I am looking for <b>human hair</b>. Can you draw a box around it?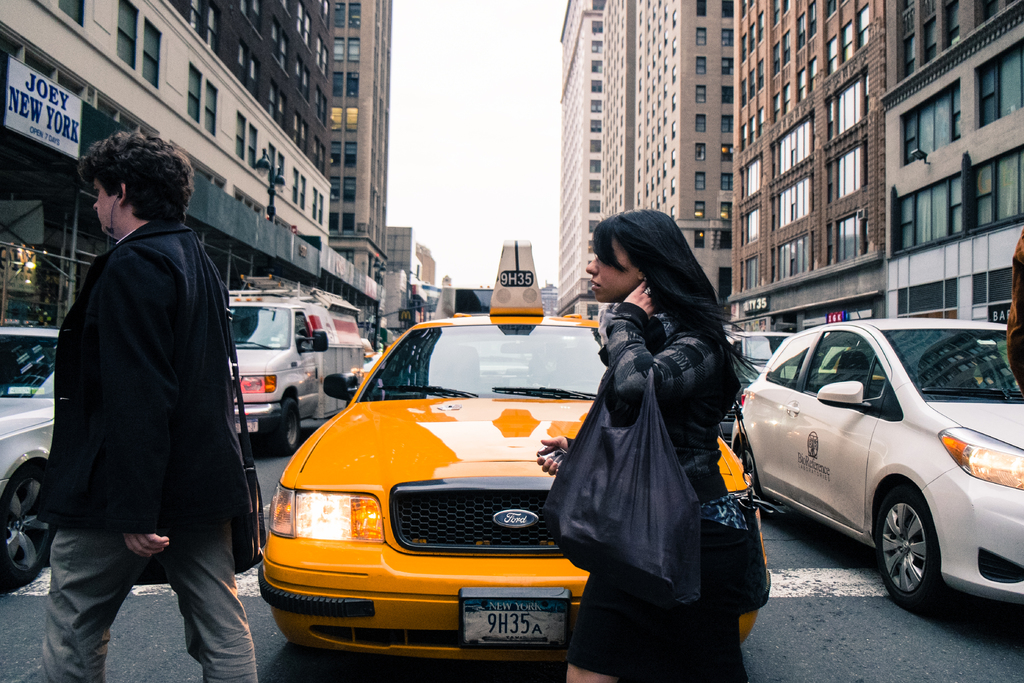
Sure, the bounding box is BBox(76, 126, 198, 224).
